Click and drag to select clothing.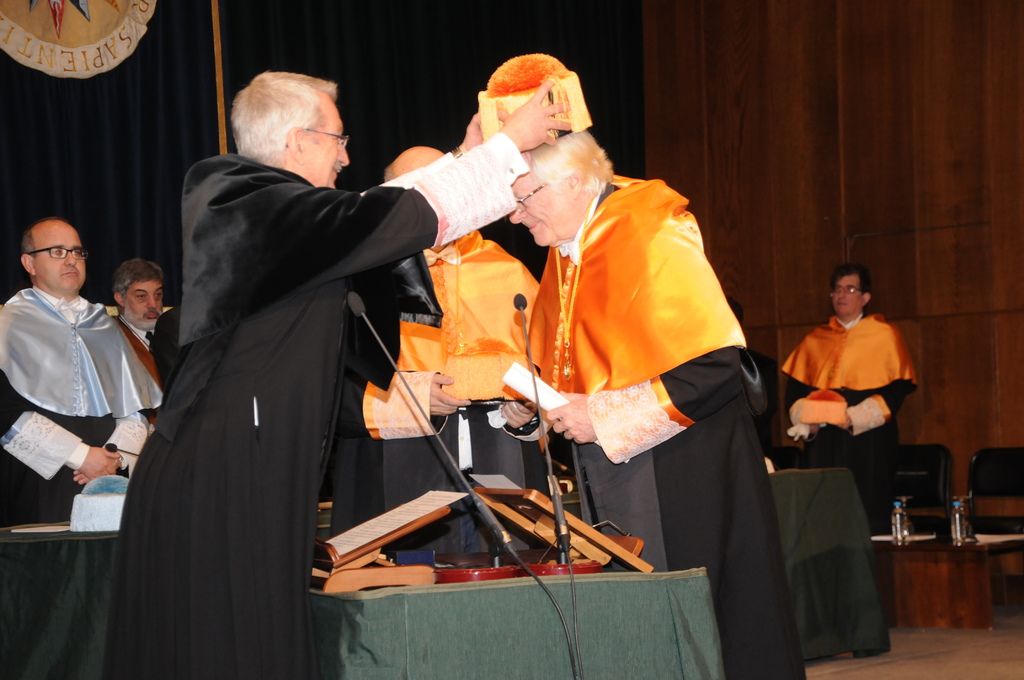
Selection: detection(106, 154, 524, 679).
